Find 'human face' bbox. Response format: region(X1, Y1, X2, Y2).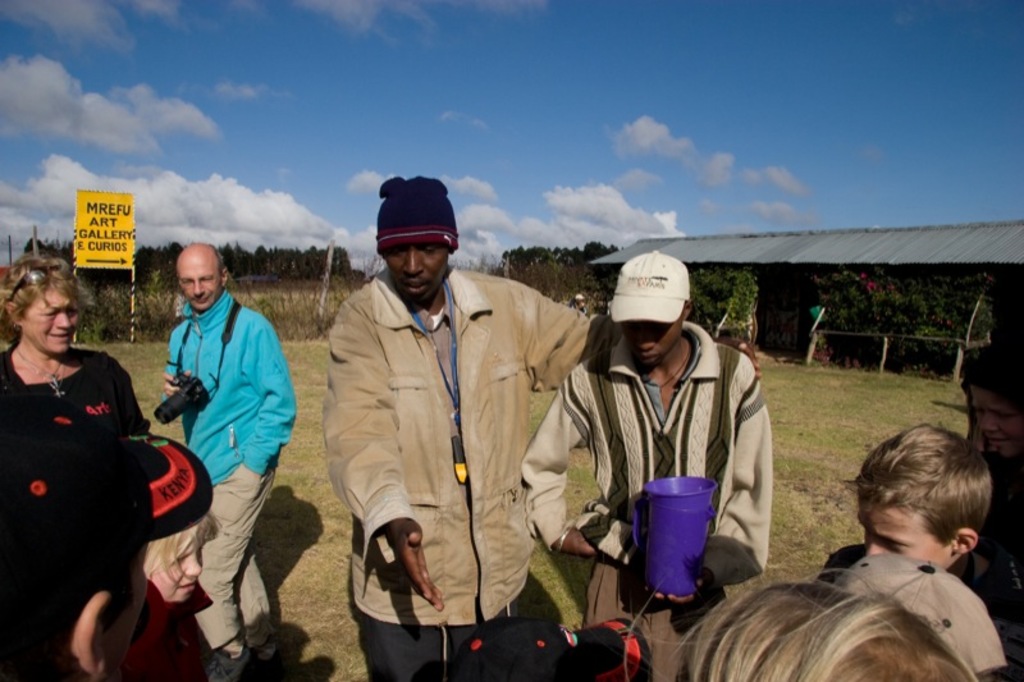
region(965, 384, 1023, 456).
